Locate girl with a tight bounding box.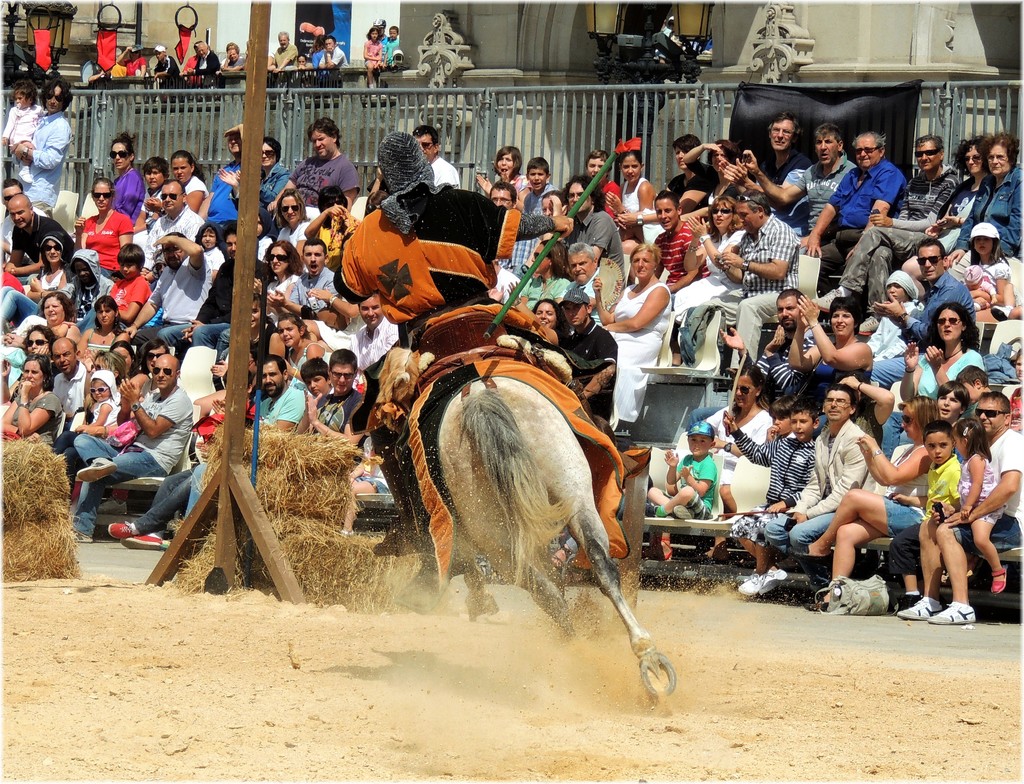
Rect(364, 25, 389, 90).
